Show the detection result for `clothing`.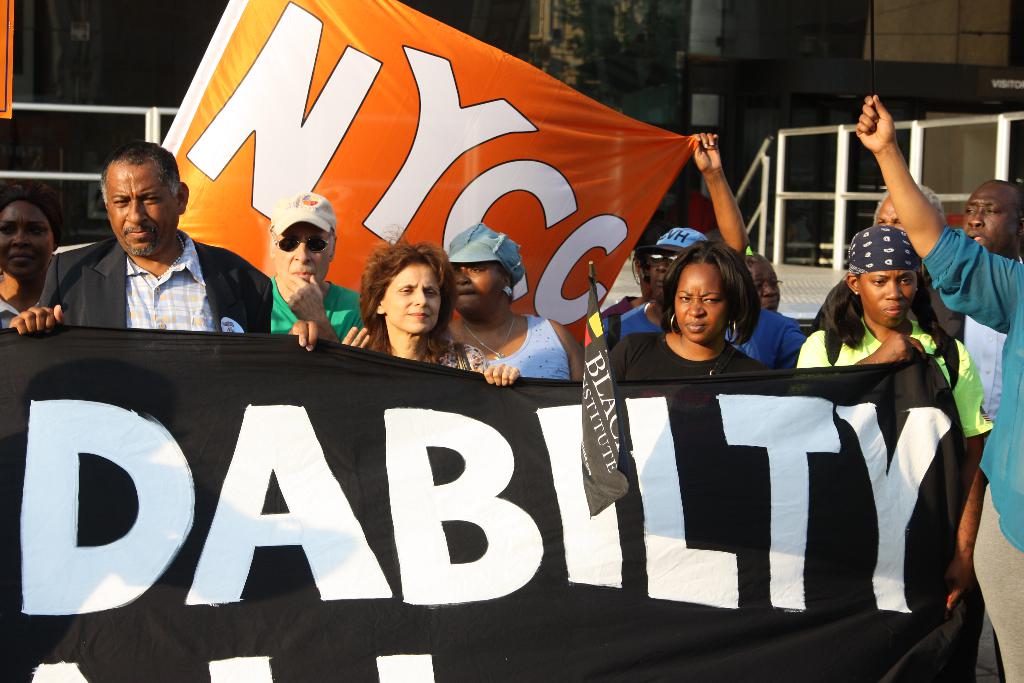
606/302/811/371.
